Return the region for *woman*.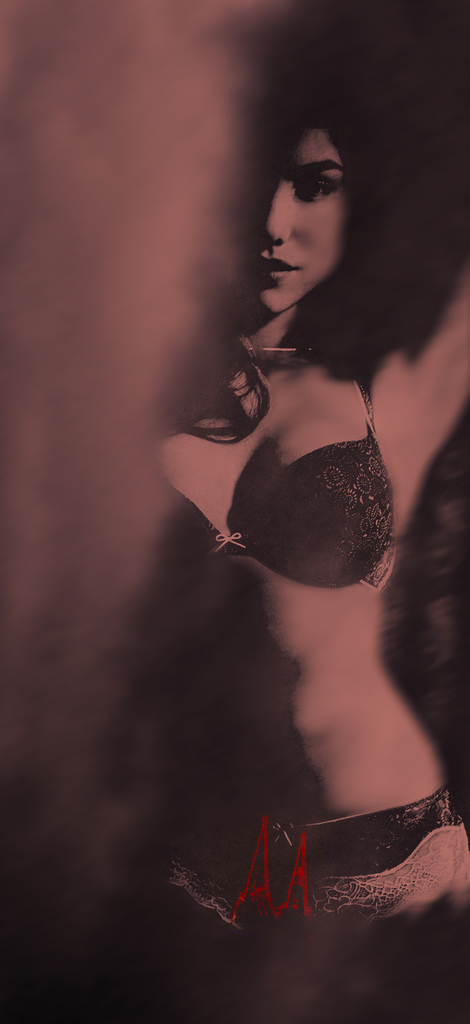
crop(100, 32, 415, 883).
